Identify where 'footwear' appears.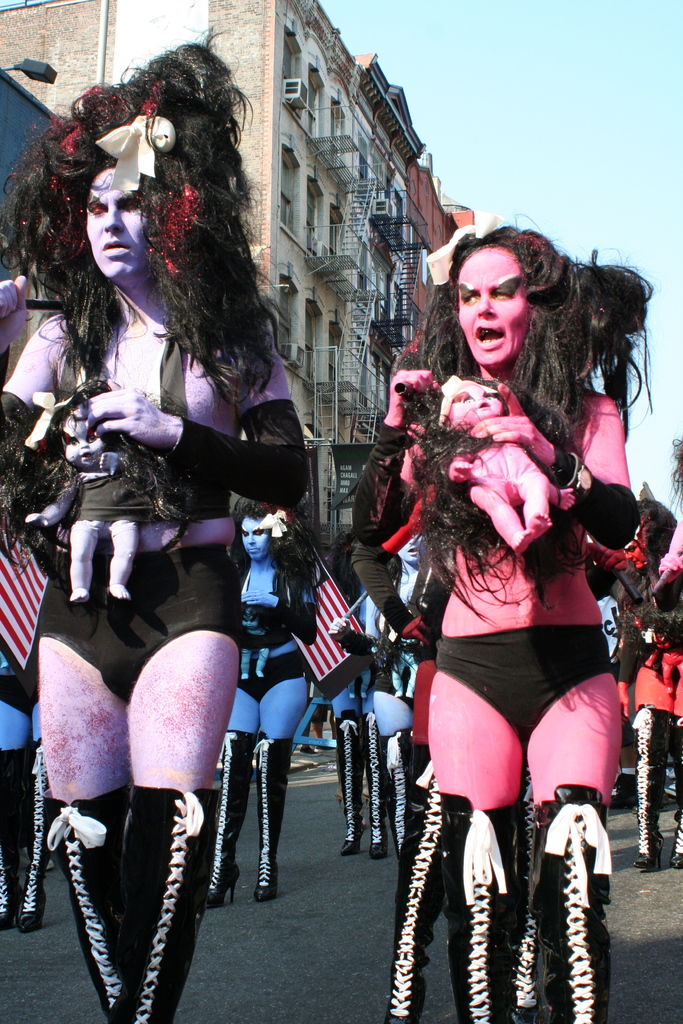
Appears at BBox(624, 705, 668, 870).
